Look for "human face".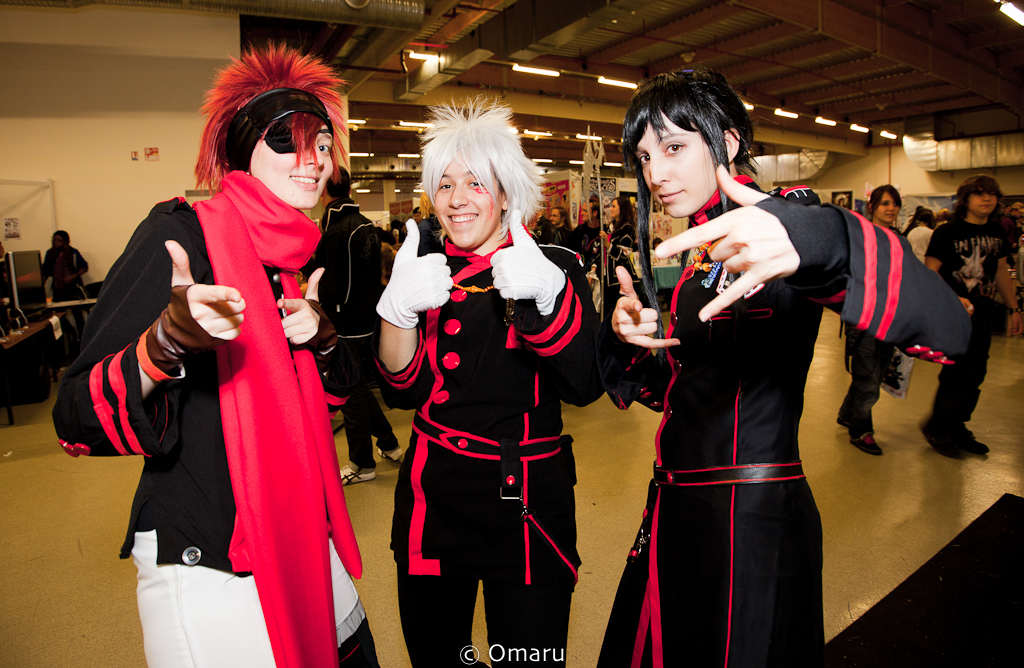
Found: box=[434, 158, 502, 246].
